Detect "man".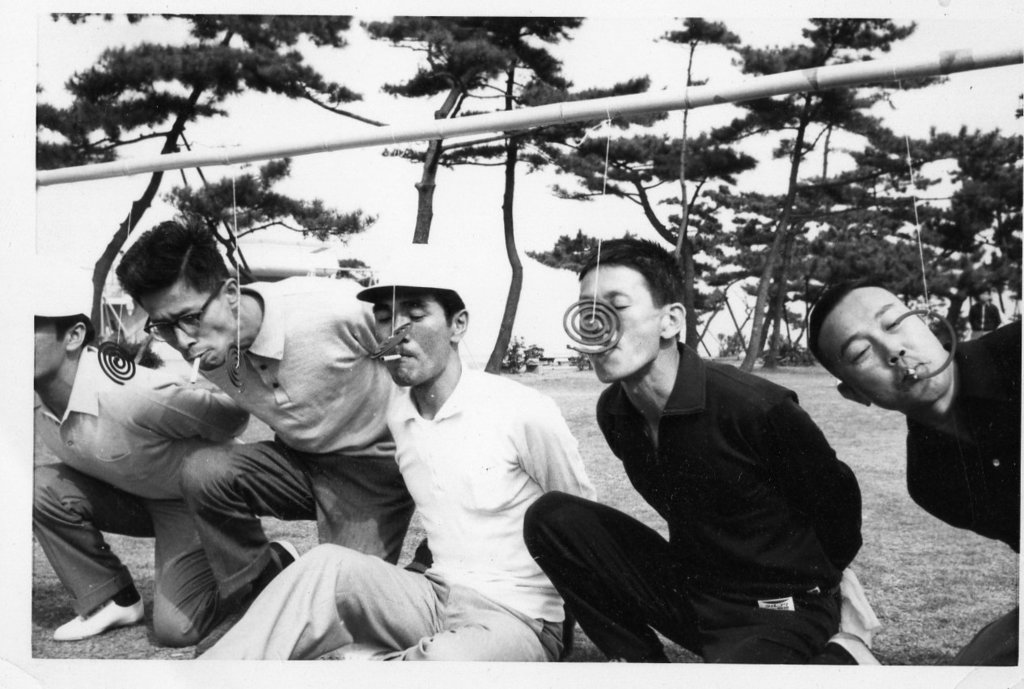
Detected at select_region(122, 215, 427, 611).
